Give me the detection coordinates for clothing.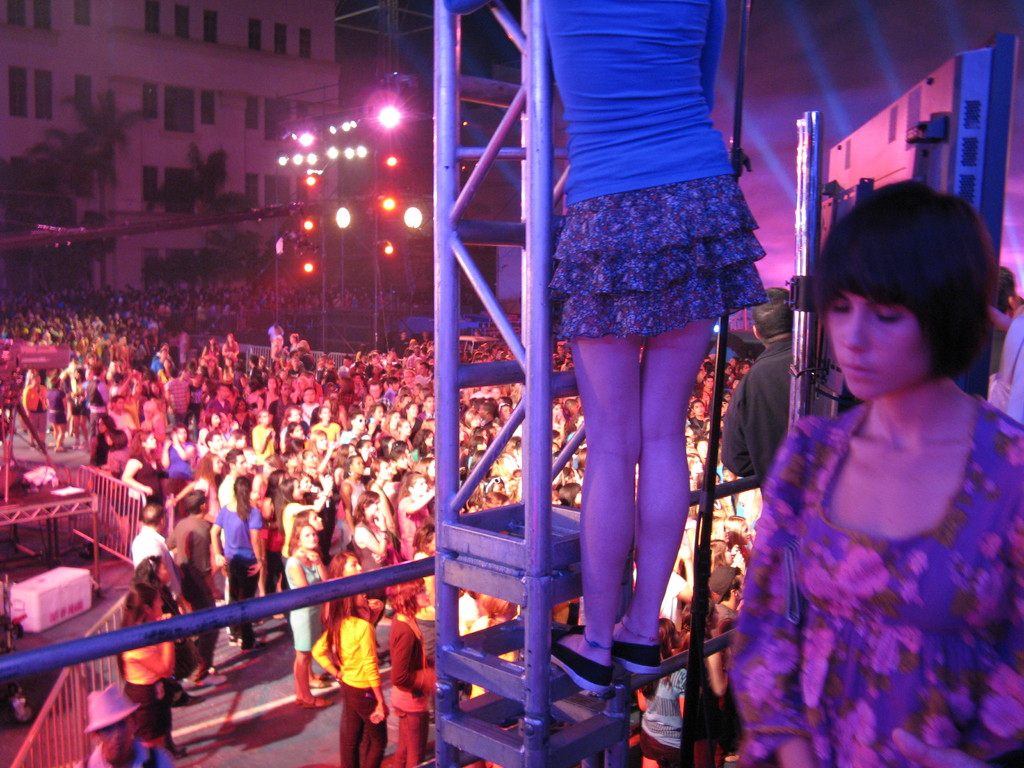
box=[633, 563, 686, 622].
